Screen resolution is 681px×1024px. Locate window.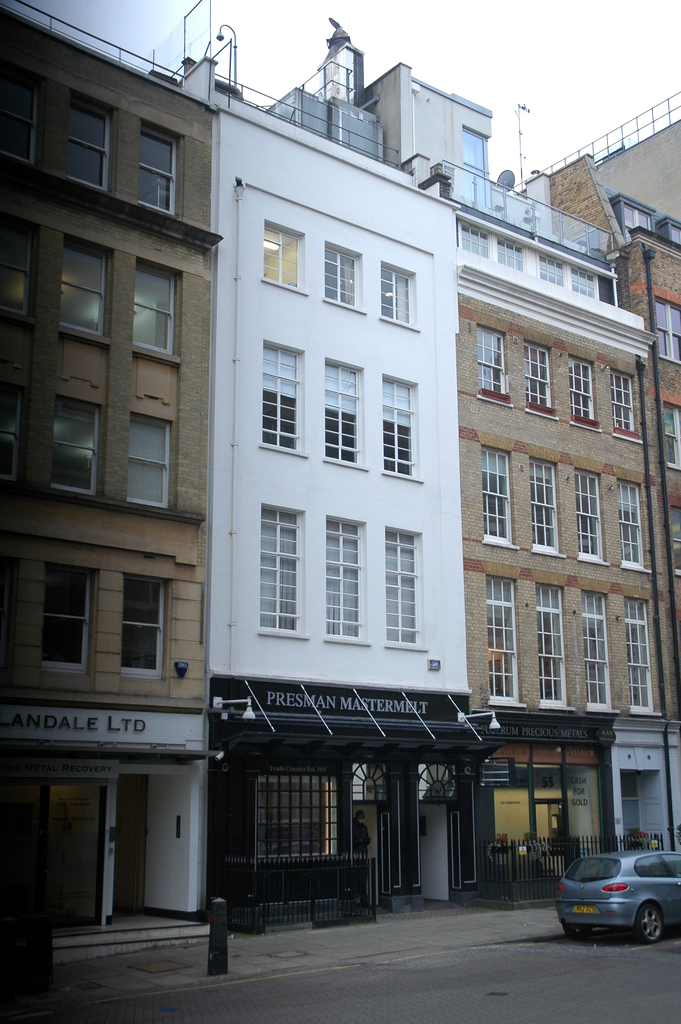
left=0, top=88, right=42, bottom=154.
